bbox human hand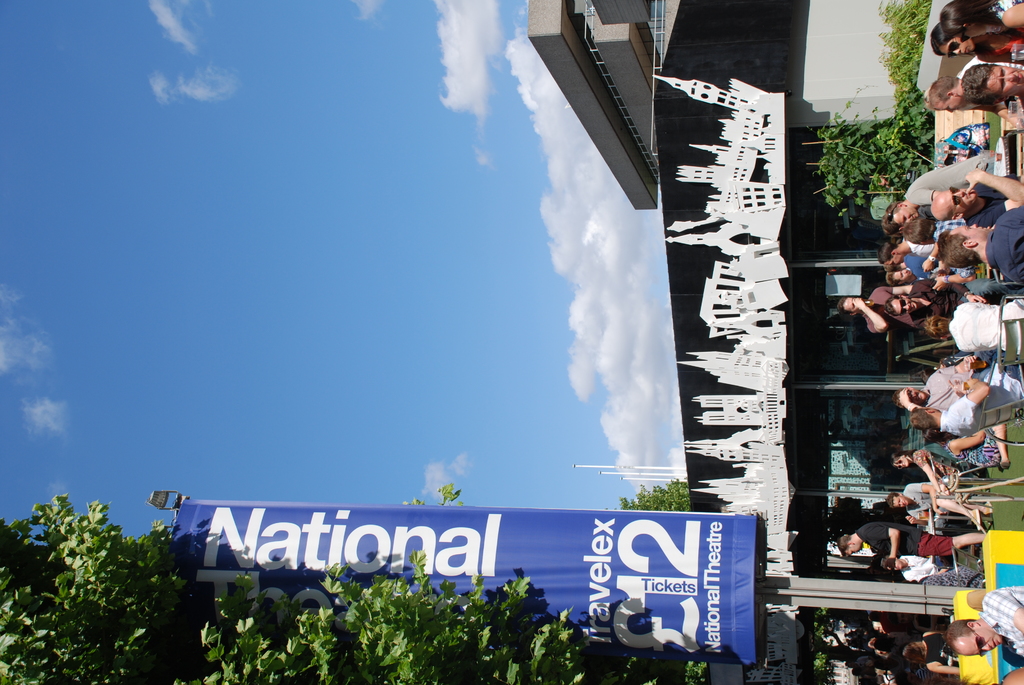
bbox=[922, 258, 935, 273]
